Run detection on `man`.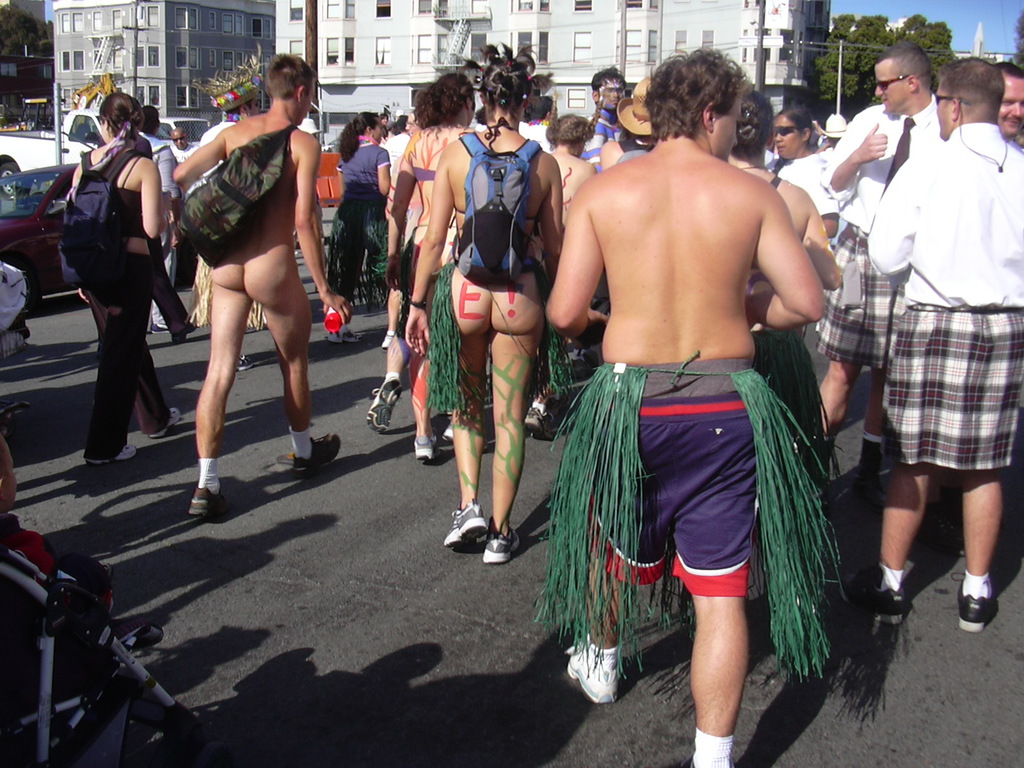
Result: select_region(172, 126, 193, 203).
